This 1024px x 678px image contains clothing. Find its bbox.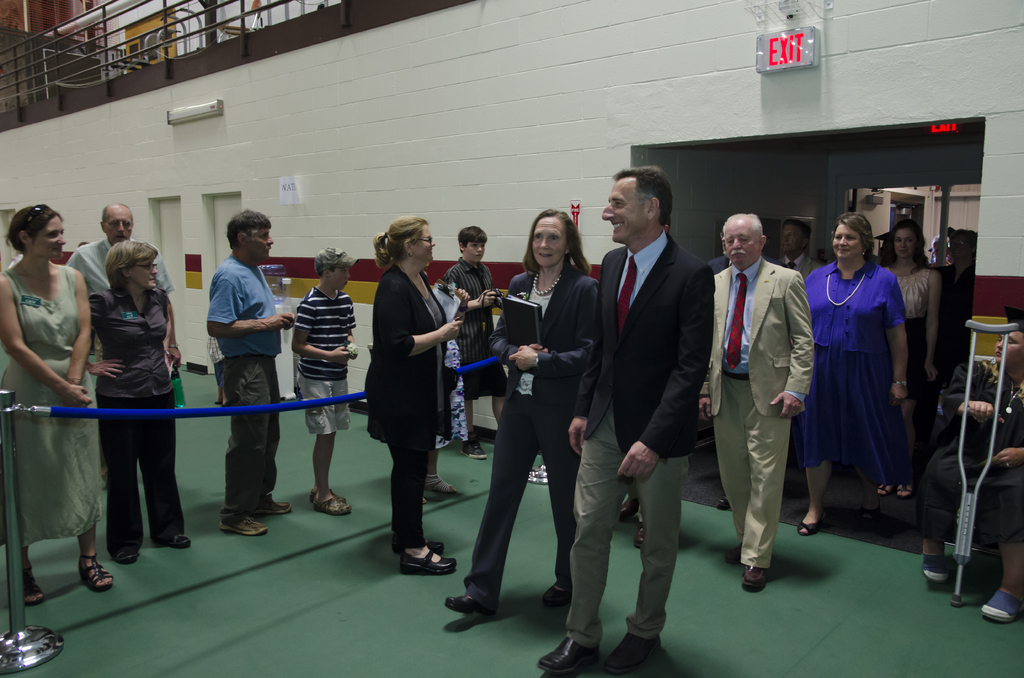
0/262/90/552.
